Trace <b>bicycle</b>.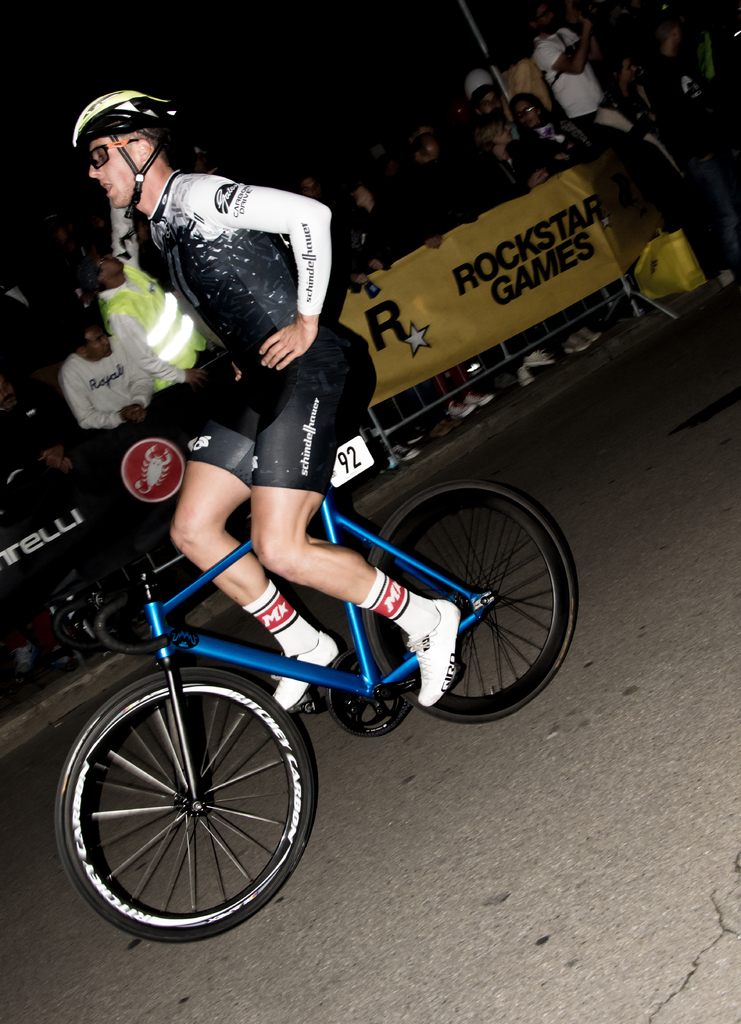
Traced to 0,442,561,903.
